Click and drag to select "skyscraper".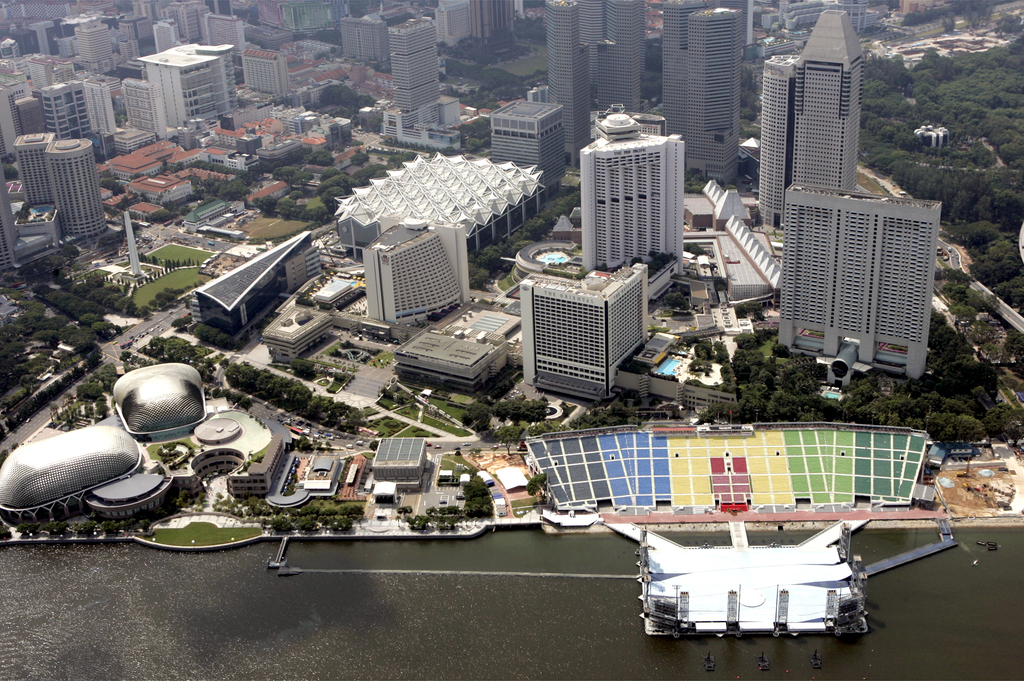
Selection: [left=432, top=0, right=467, bottom=50].
